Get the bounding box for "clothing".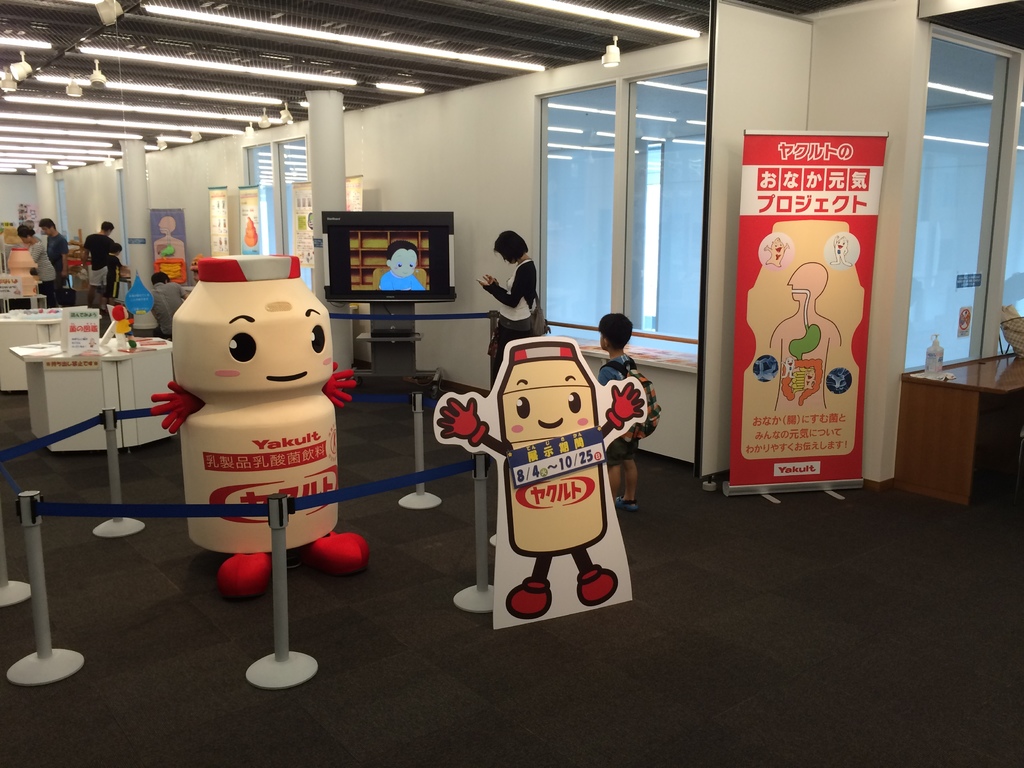
379:269:431:291.
